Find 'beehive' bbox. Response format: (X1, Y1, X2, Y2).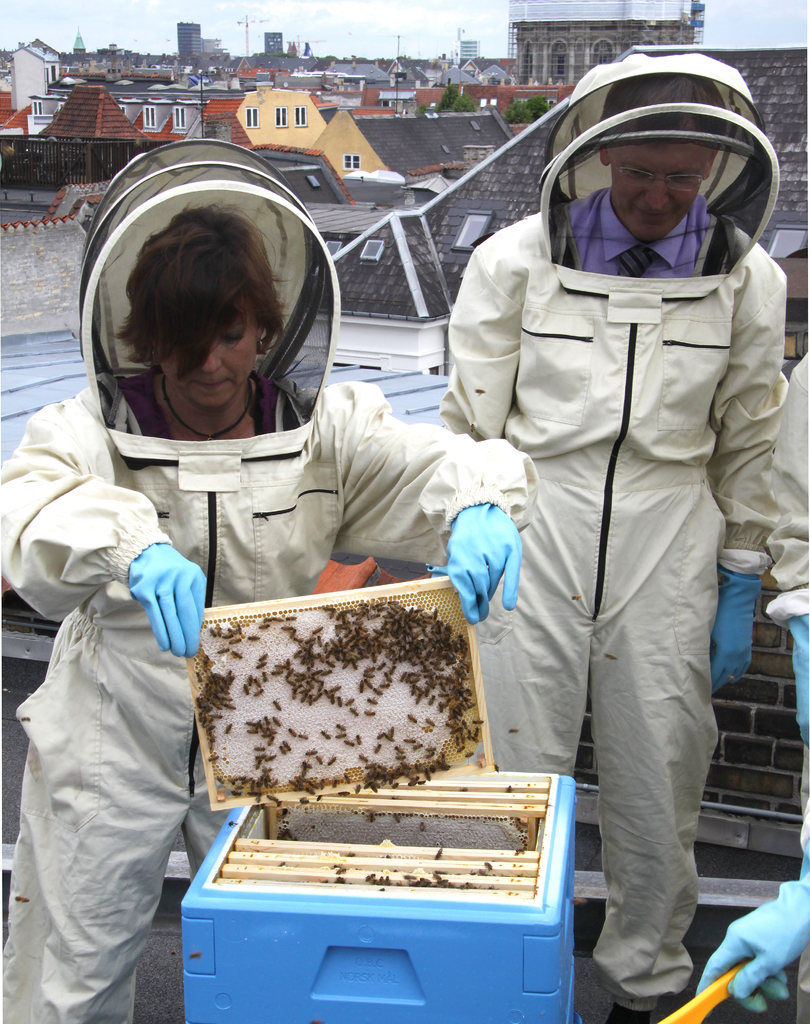
(172, 767, 580, 1023).
